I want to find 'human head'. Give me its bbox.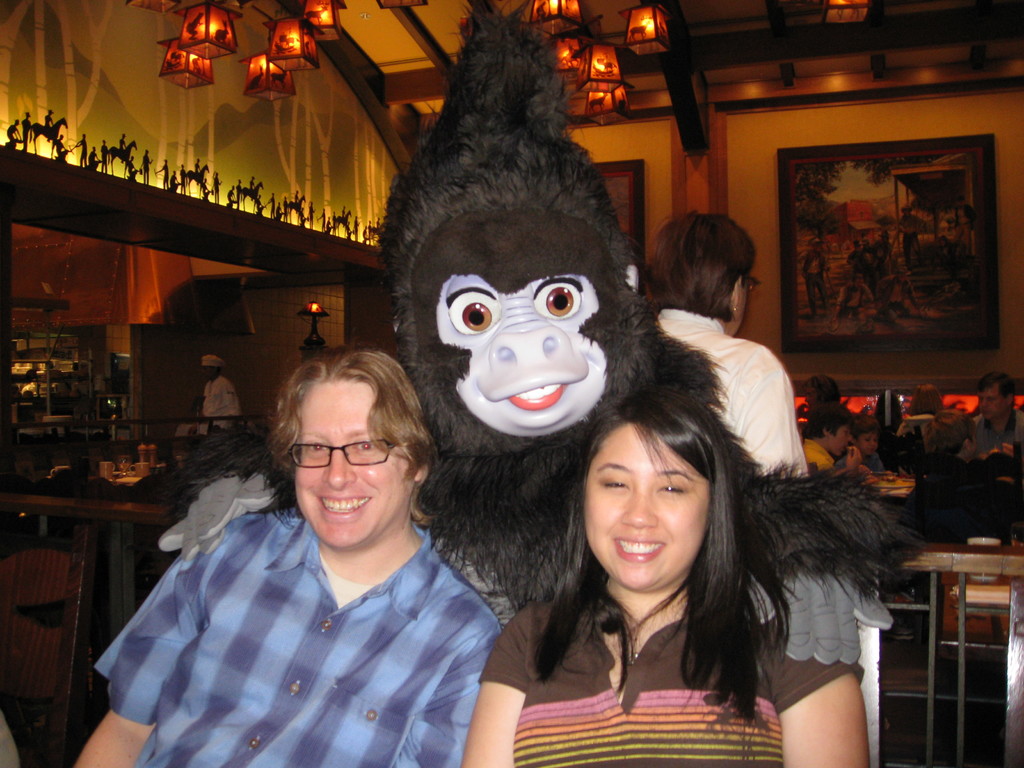
[left=852, top=412, right=876, bottom=458].
